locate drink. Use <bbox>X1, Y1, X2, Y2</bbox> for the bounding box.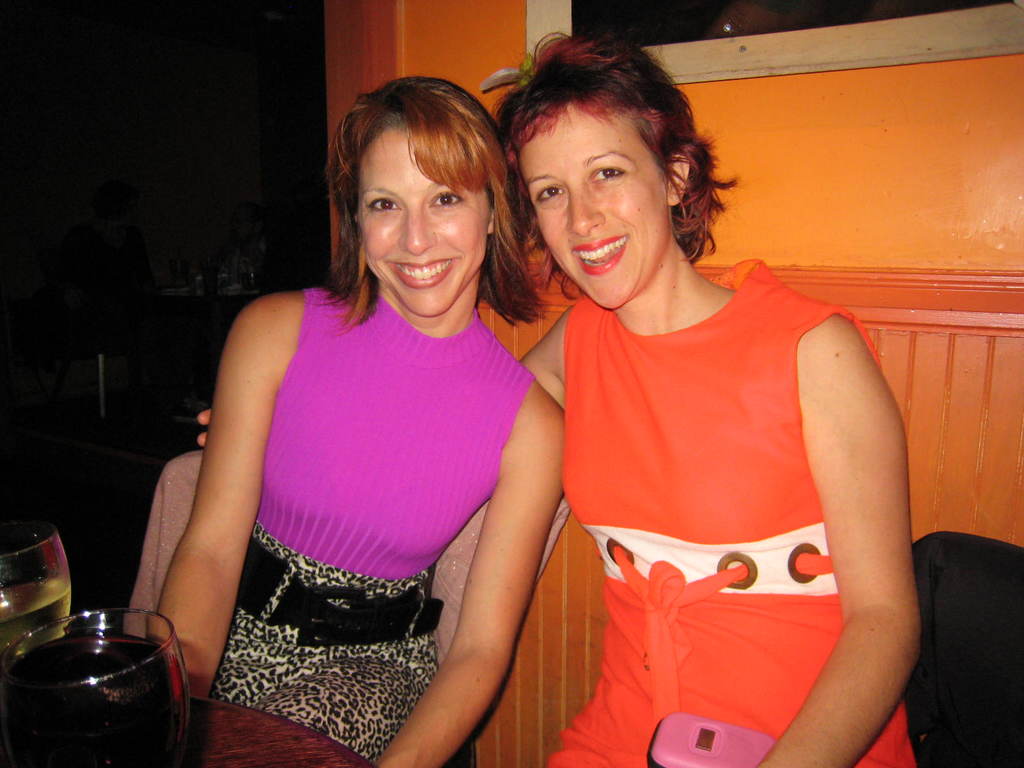
<bbox>0, 579, 73, 658</bbox>.
